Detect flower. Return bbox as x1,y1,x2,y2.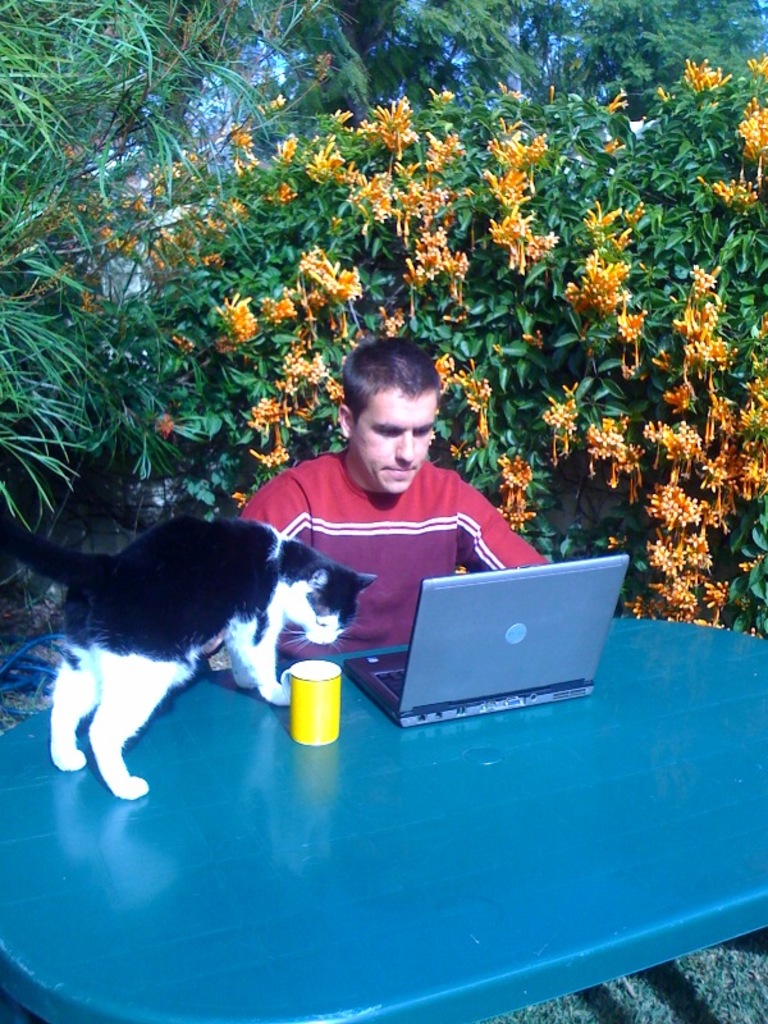
298,243,362,306.
